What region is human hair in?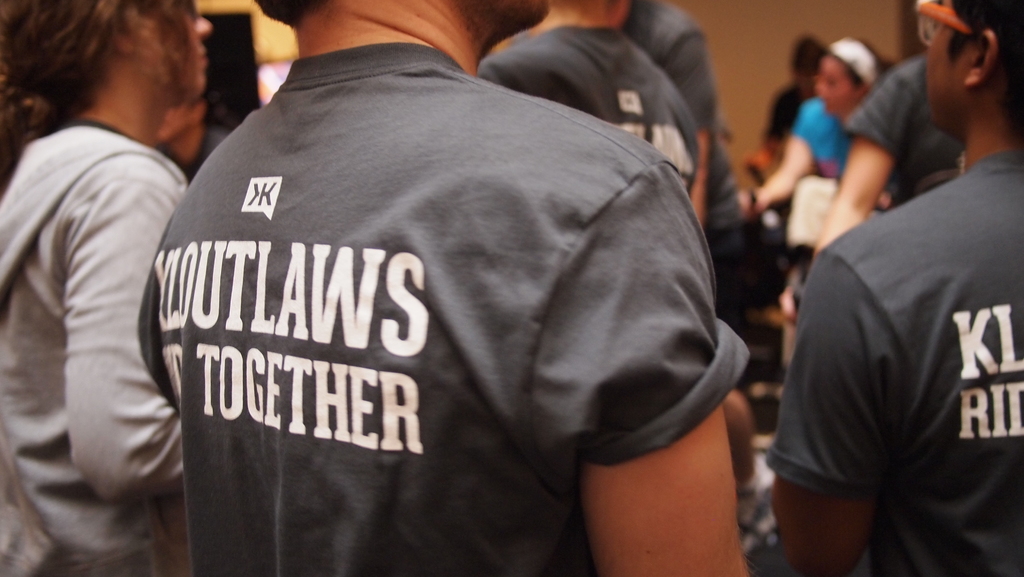
x1=828 y1=38 x2=895 y2=97.
